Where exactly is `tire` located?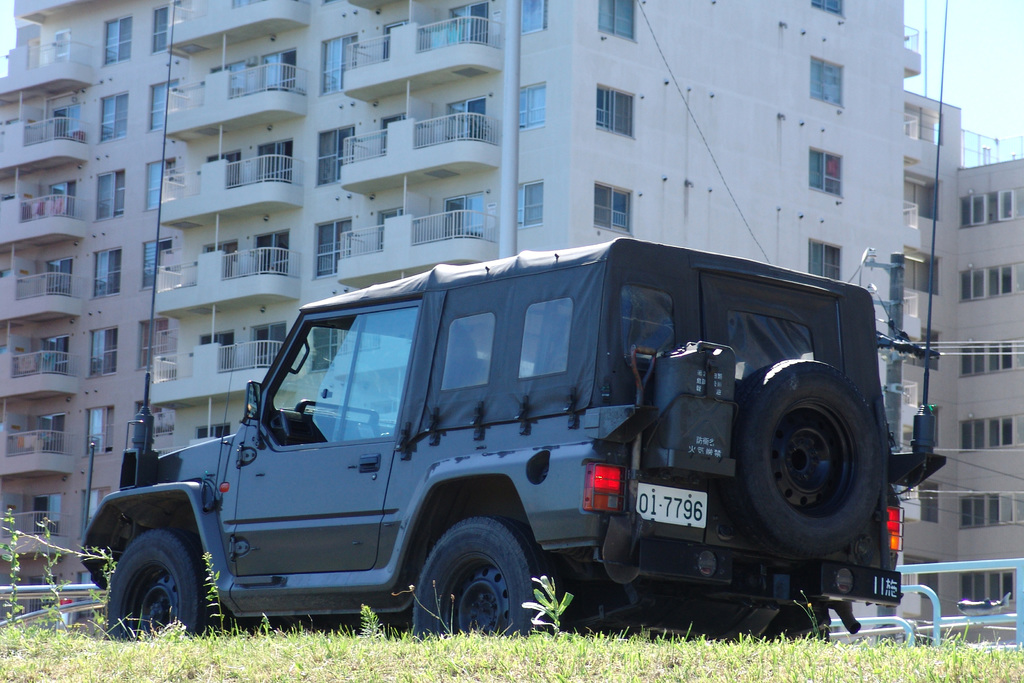
Its bounding box is <region>105, 529, 210, 642</region>.
